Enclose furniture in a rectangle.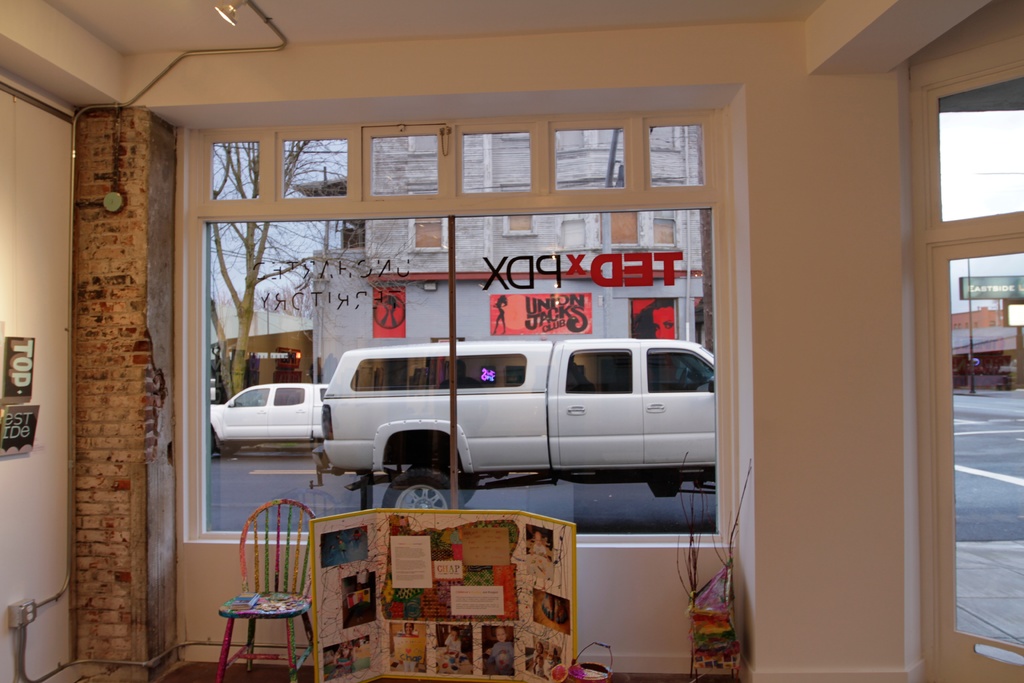
(207,503,317,682).
